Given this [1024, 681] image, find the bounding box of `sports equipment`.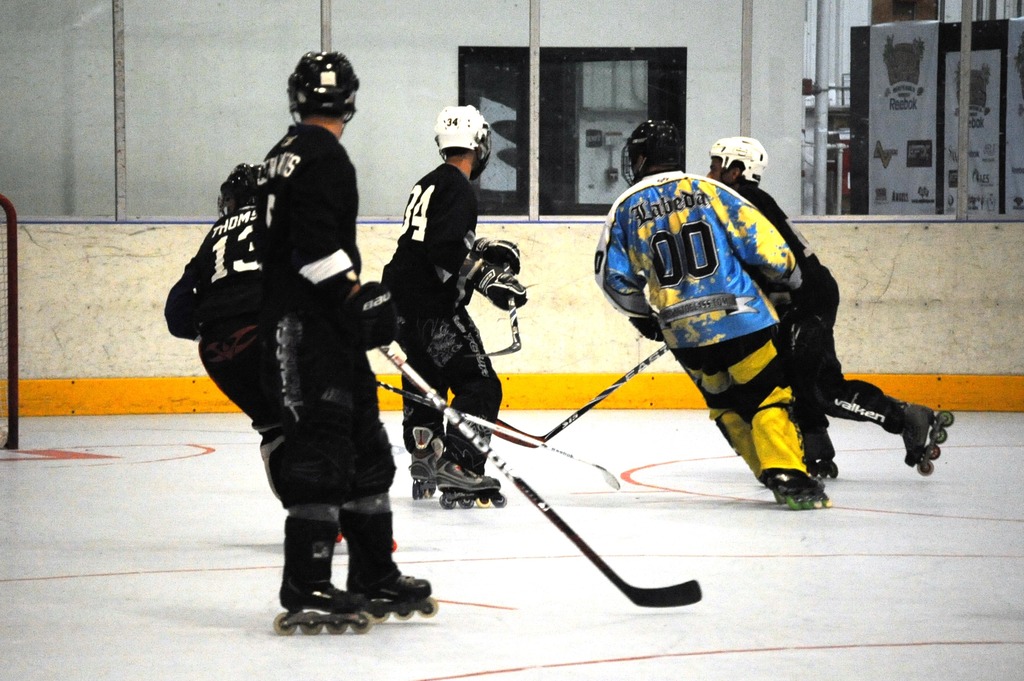
{"x1": 469, "y1": 240, "x2": 522, "y2": 271}.
